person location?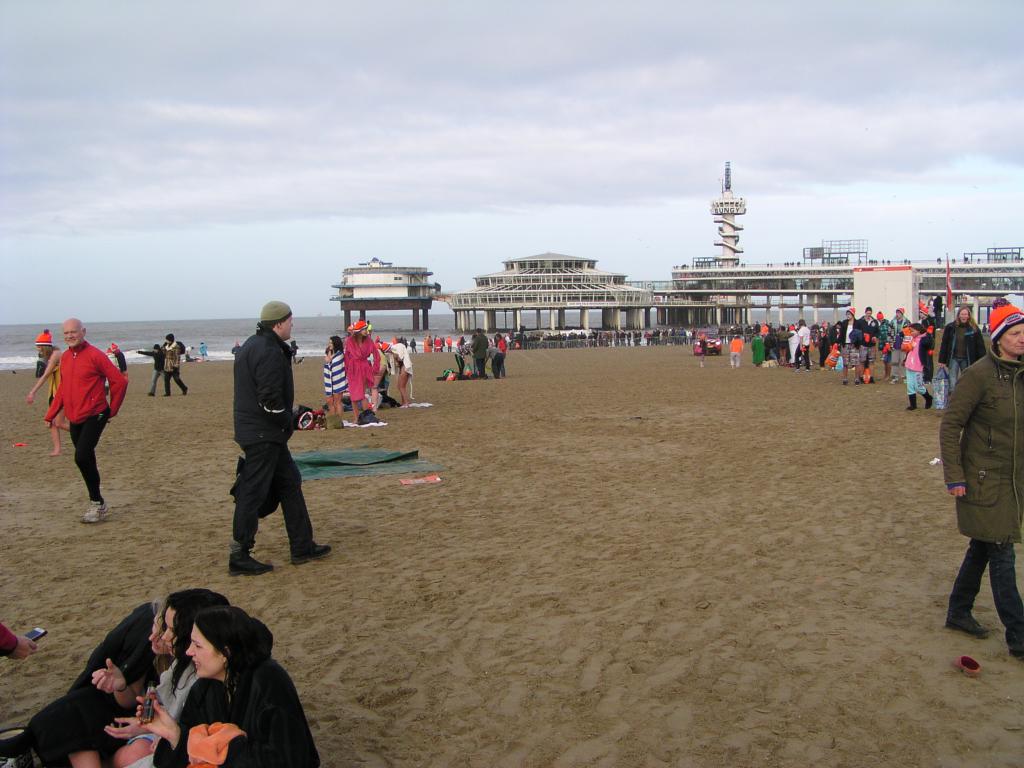
locate(762, 318, 771, 333)
